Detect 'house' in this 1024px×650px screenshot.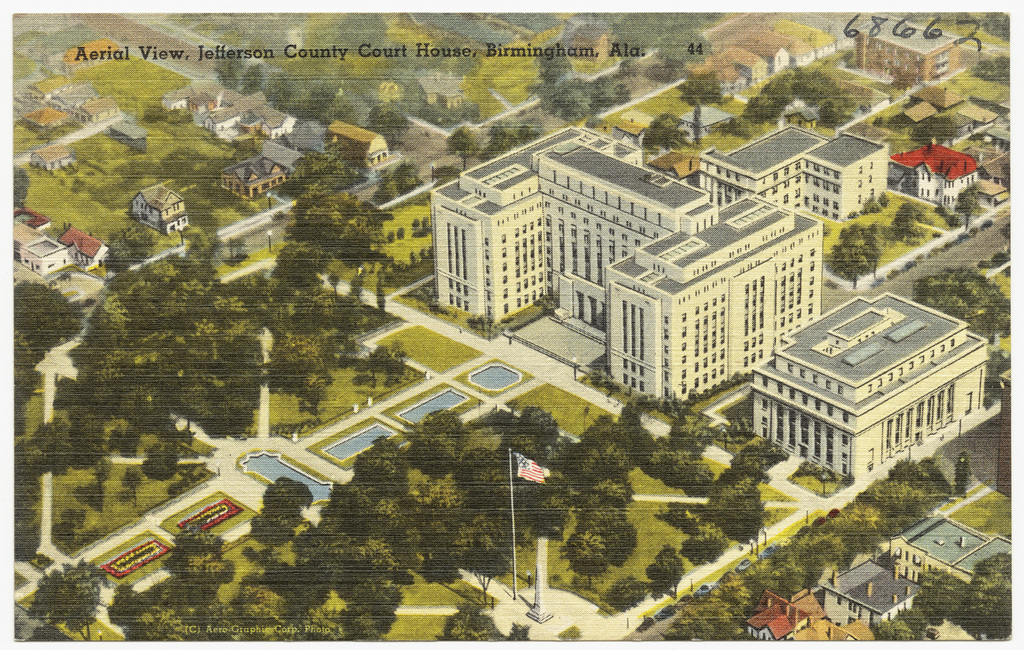
Detection: 31, 69, 59, 107.
